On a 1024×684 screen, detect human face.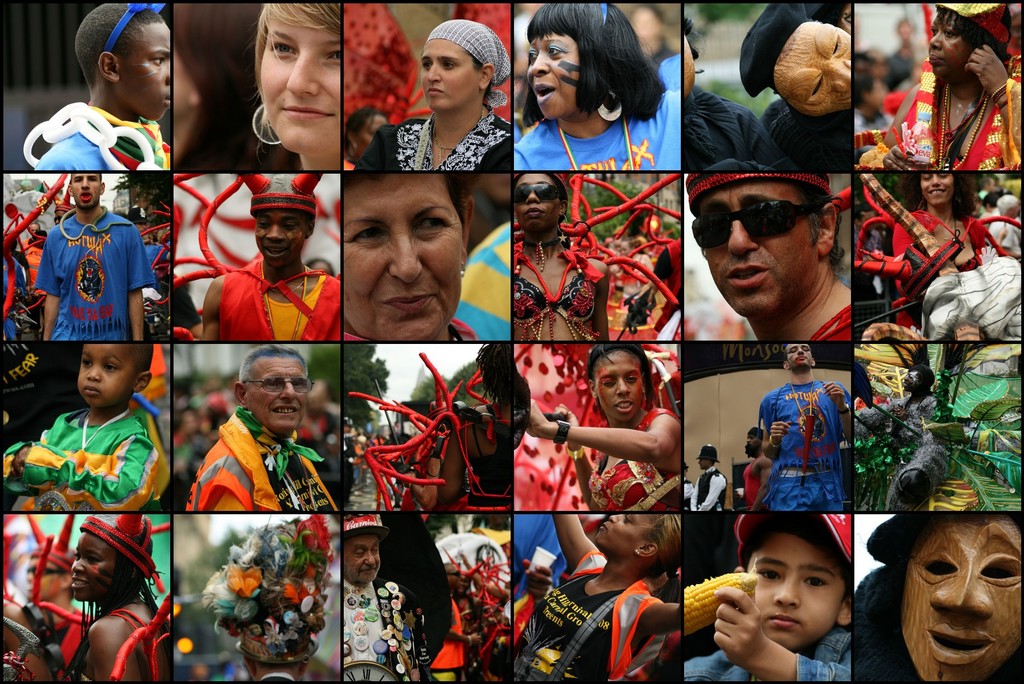
region(81, 334, 134, 409).
